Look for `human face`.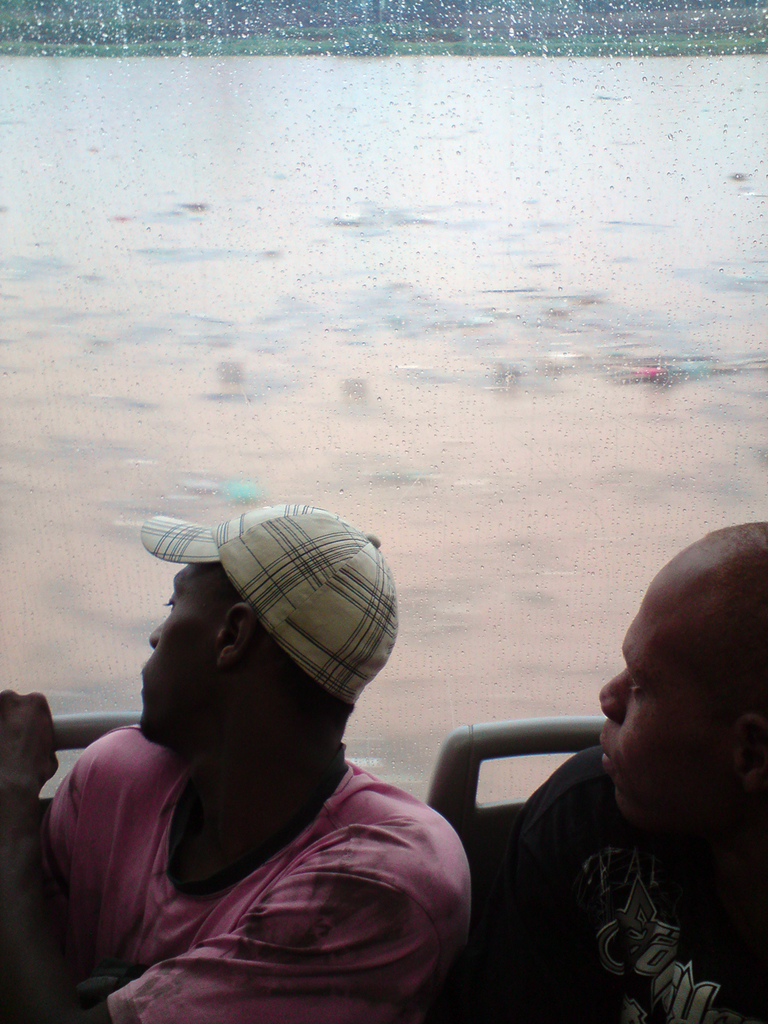
Found: (600, 576, 733, 833).
